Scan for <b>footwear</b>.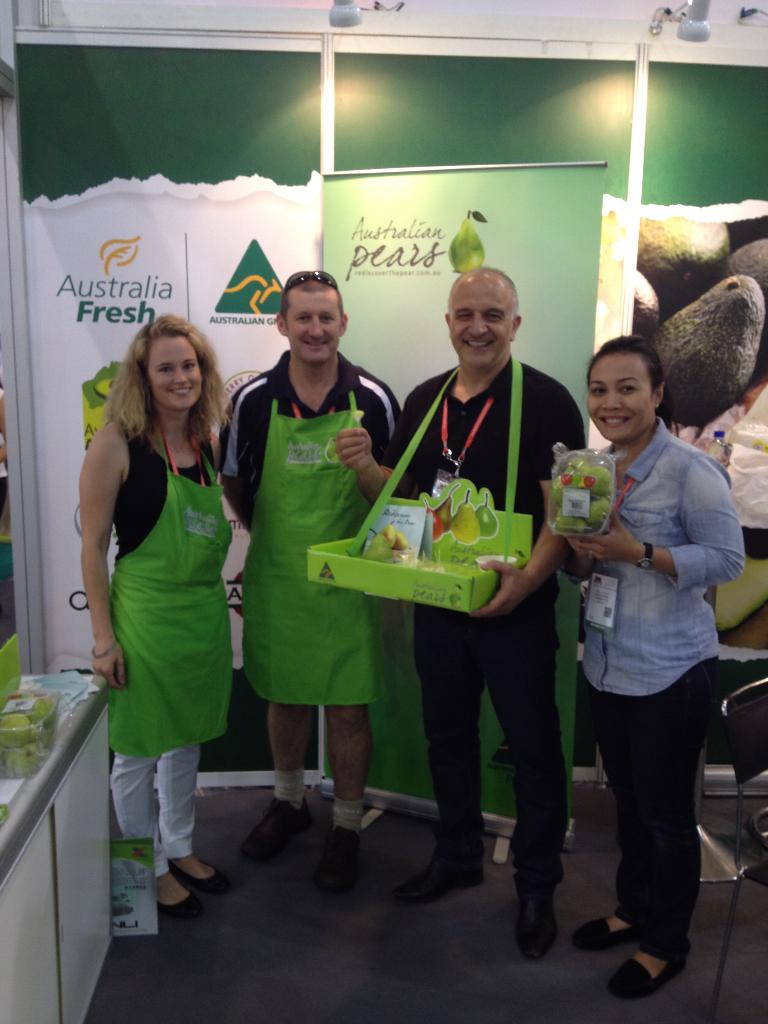
Scan result: <box>237,798,307,856</box>.
